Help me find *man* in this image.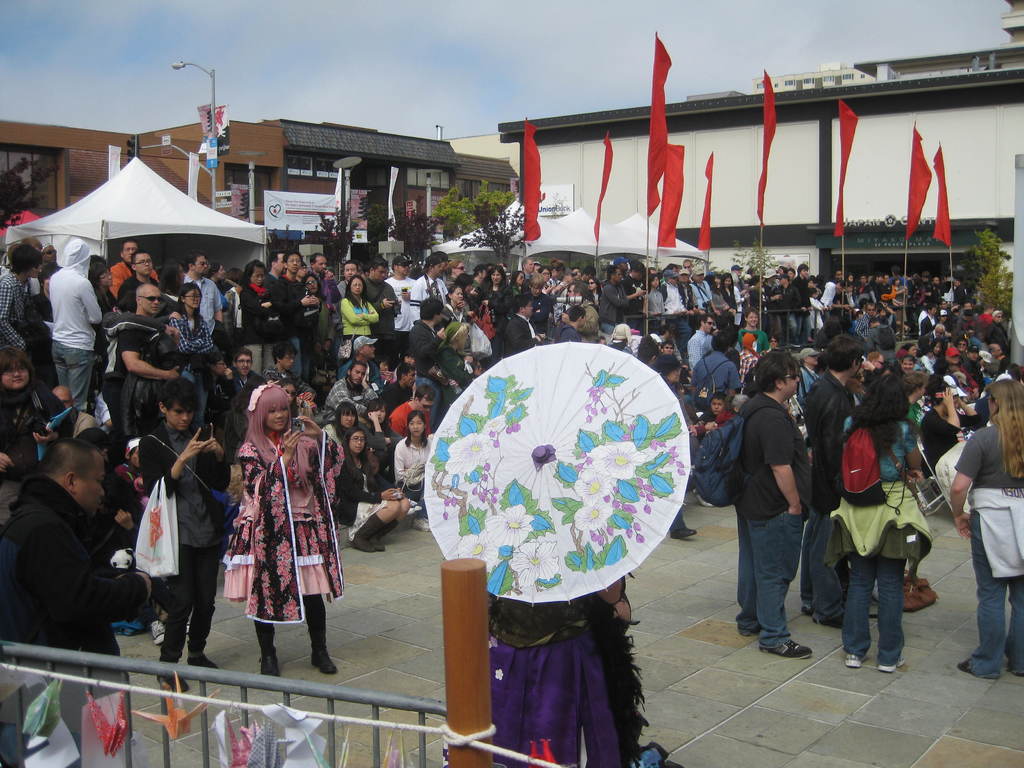
Found it: <region>803, 339, 867, 623</region>.
